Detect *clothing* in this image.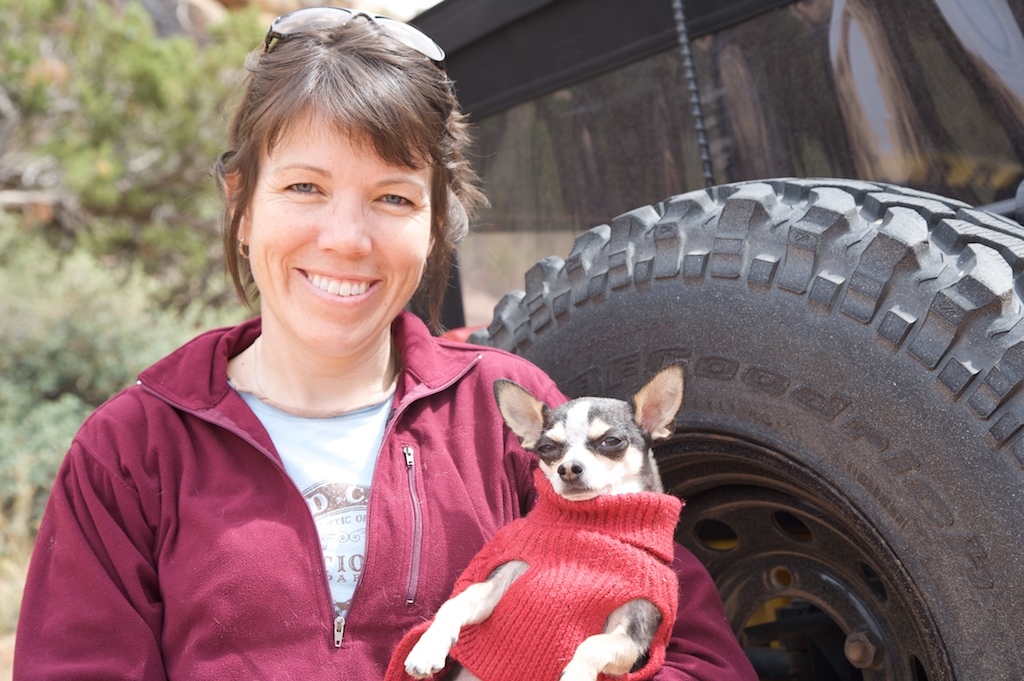
Detection: {"left": 4, "top": 308, "right": 758, "bottom": 680}.
